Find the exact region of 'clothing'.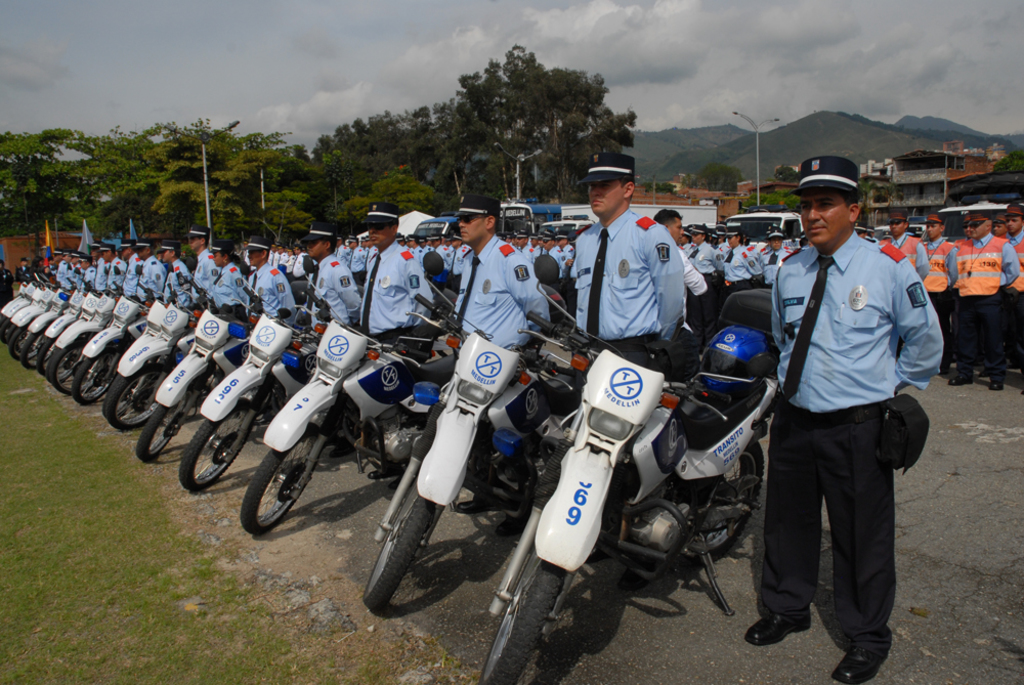
Exact region: box(567, 206, 687, 384).
